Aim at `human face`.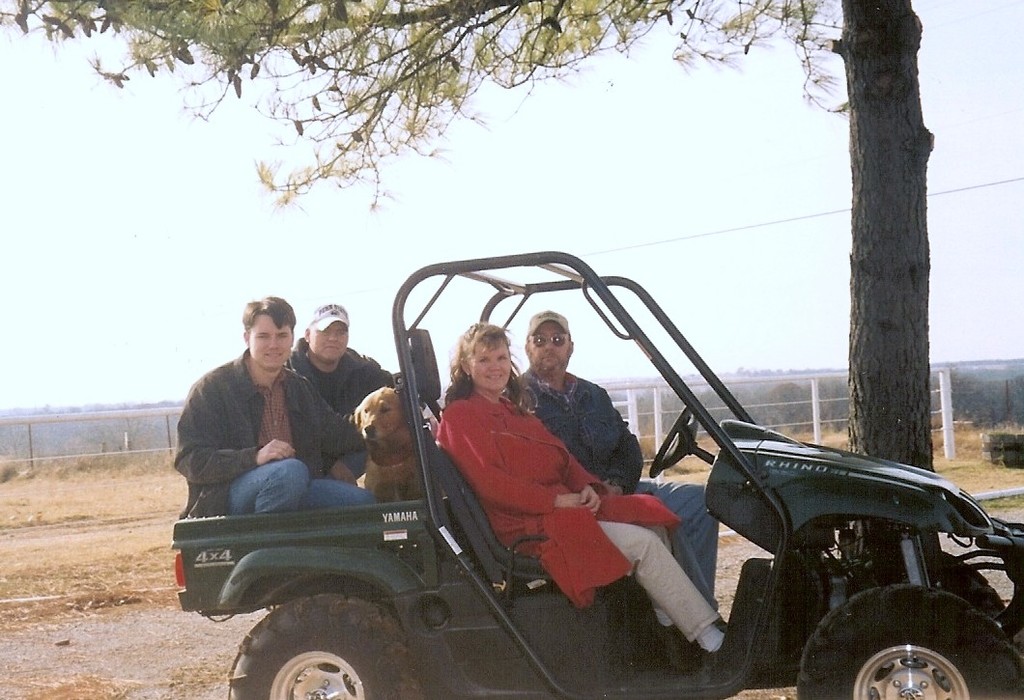
Aimed at (x1=470, y1=344, x2=511, y2=386).
